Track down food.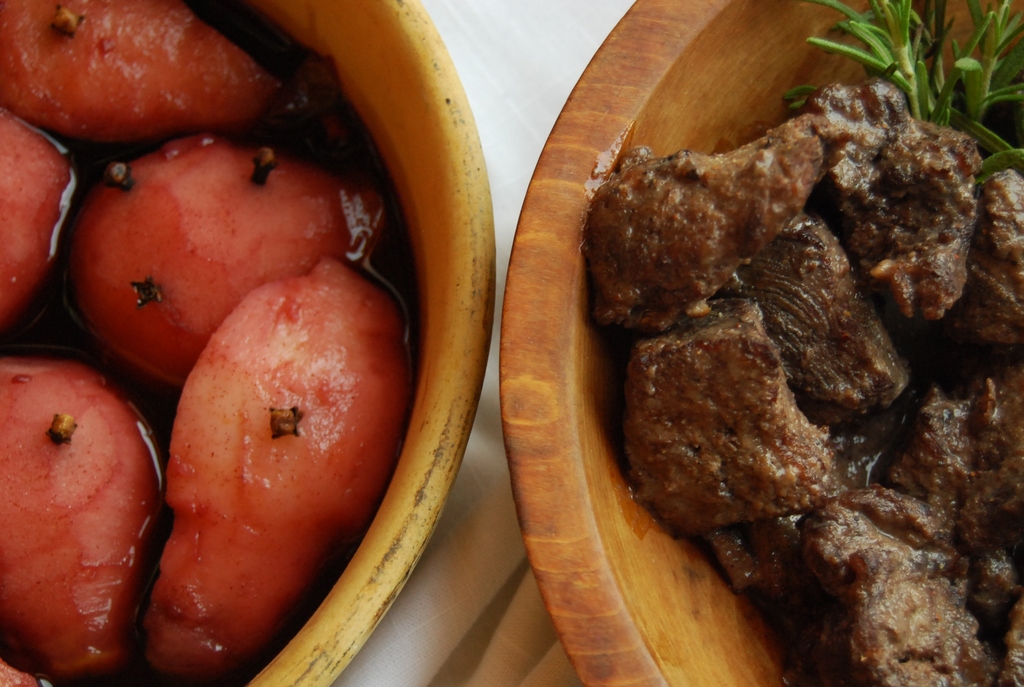
Tracked to detection(75, 134, 390, 392).
